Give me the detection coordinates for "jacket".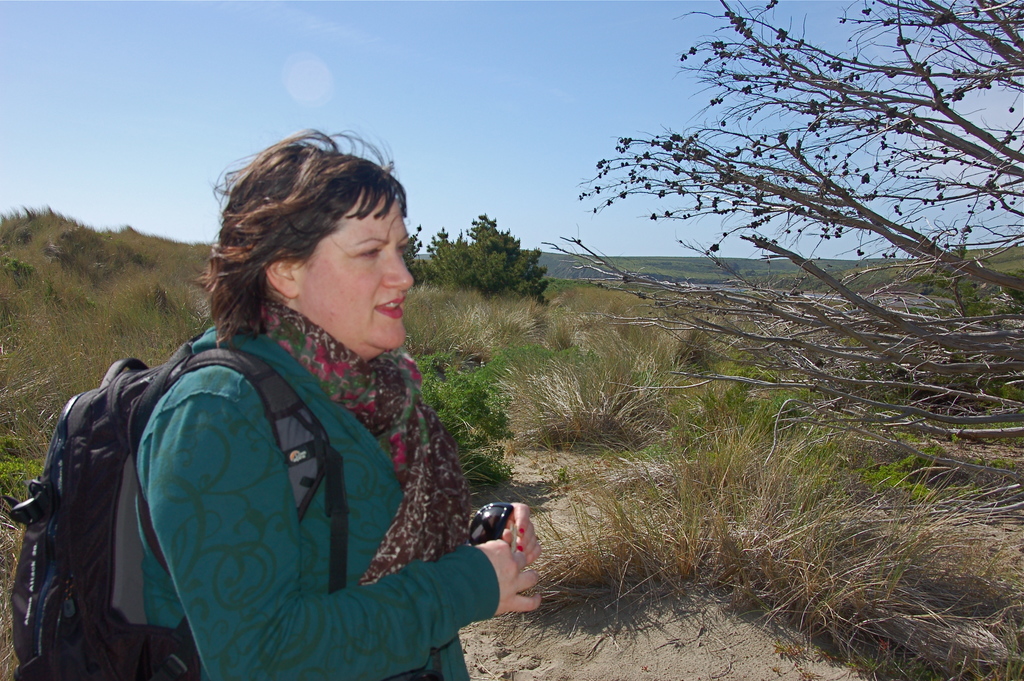
[77, 316, 535, 680].
